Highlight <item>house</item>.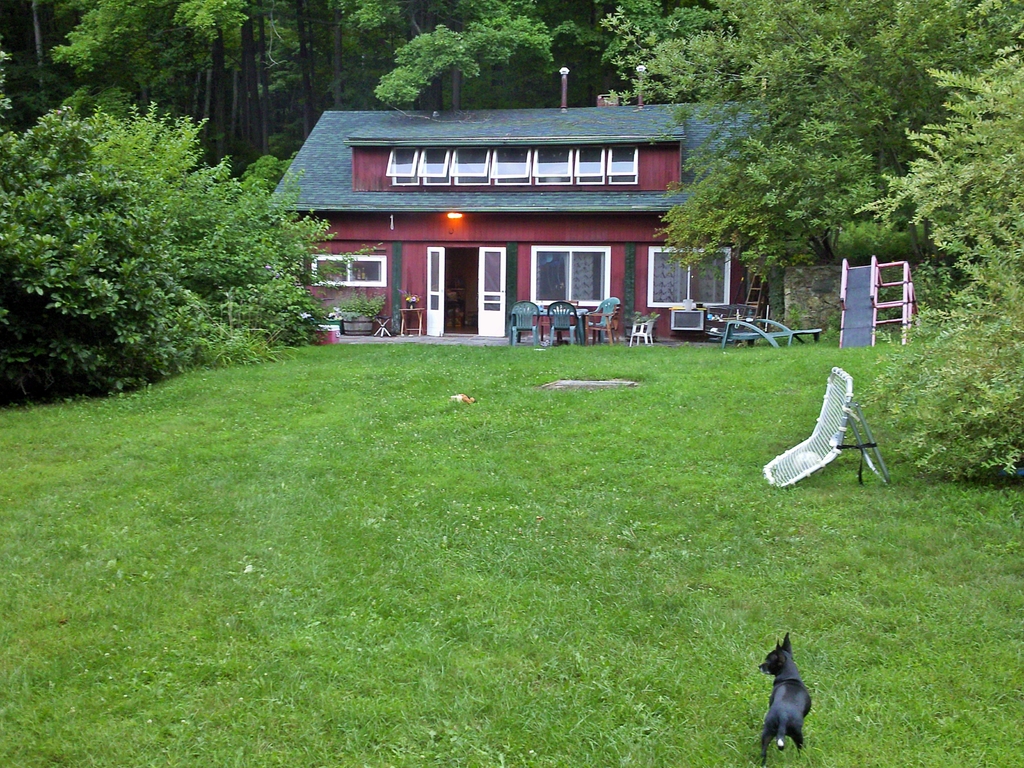
Highlighted region: l=256, t=57, r=797, b=340.
